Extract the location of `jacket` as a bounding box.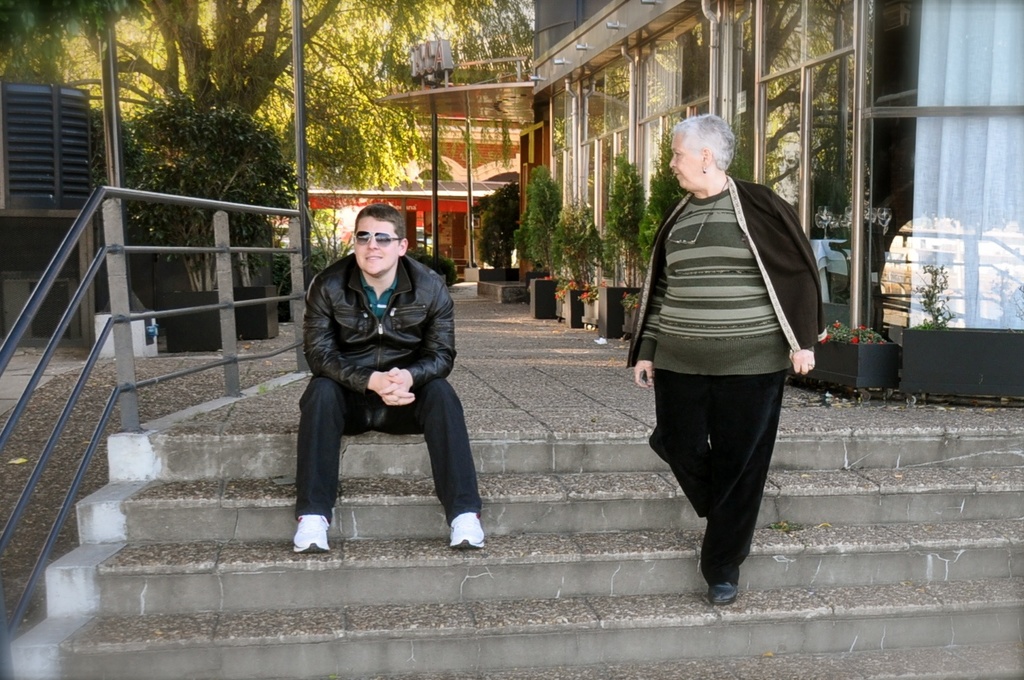
{"x1": 620, "y1": 166, "x2": 829, "y2": 384}.
